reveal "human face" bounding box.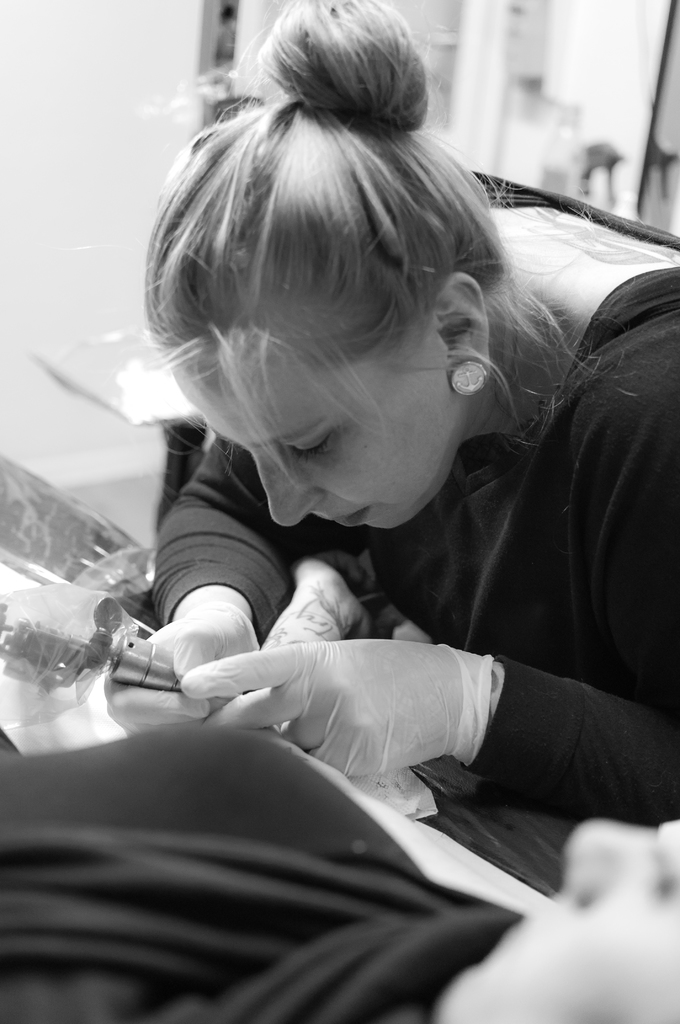
Revealed: 433:820:679:1023.
